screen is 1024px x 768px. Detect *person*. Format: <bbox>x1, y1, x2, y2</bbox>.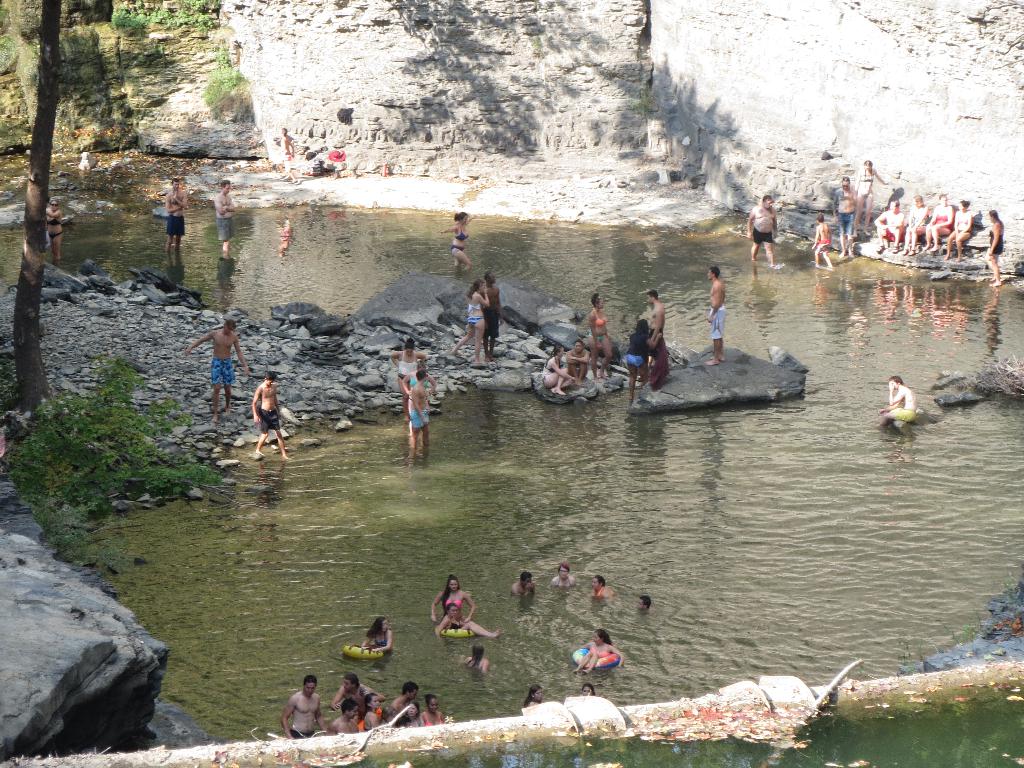
<bbox>747, 195, 780, 264</bbox>.
